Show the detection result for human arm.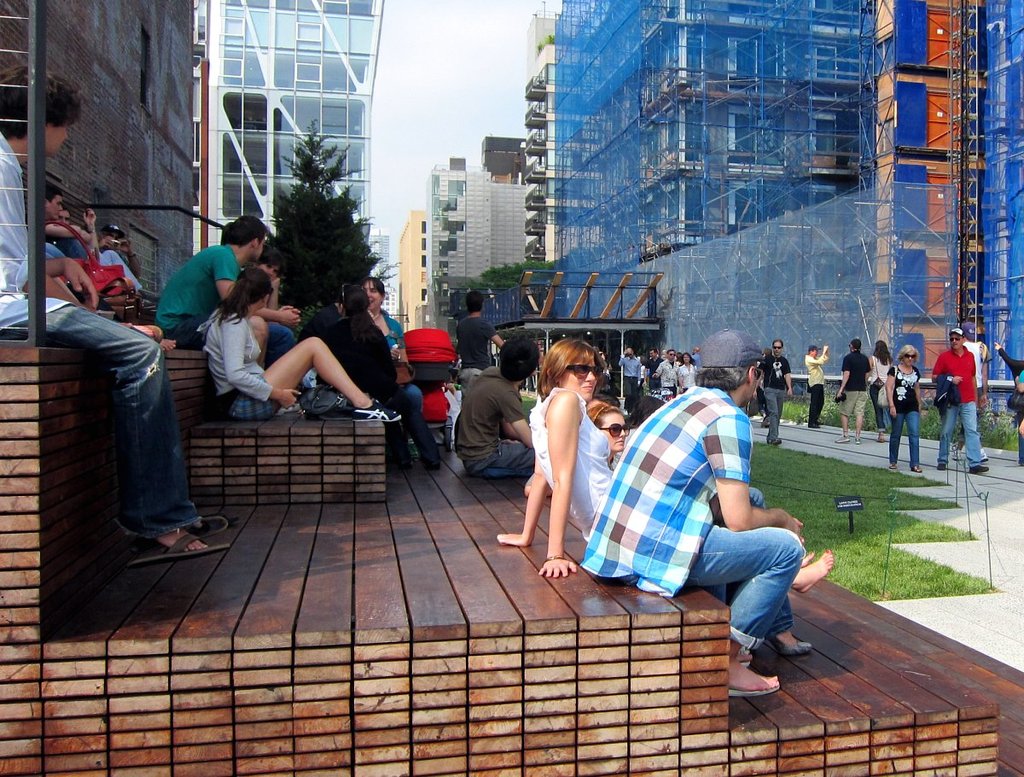
bbox=(212, 248, 304, 318).
